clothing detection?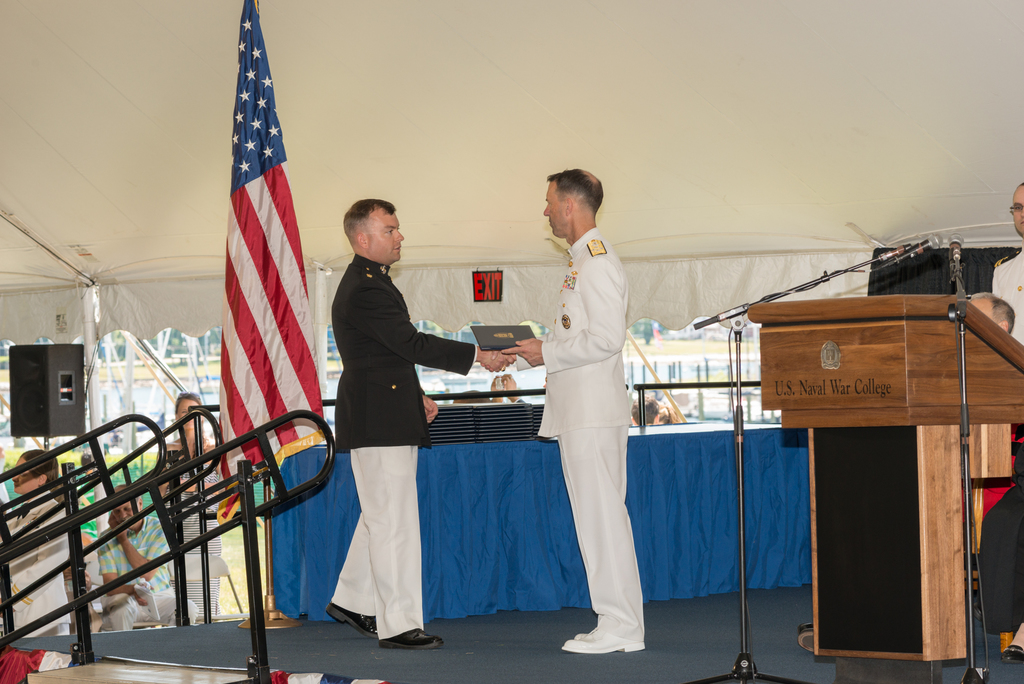
rect(527, 207, 652, 631)
